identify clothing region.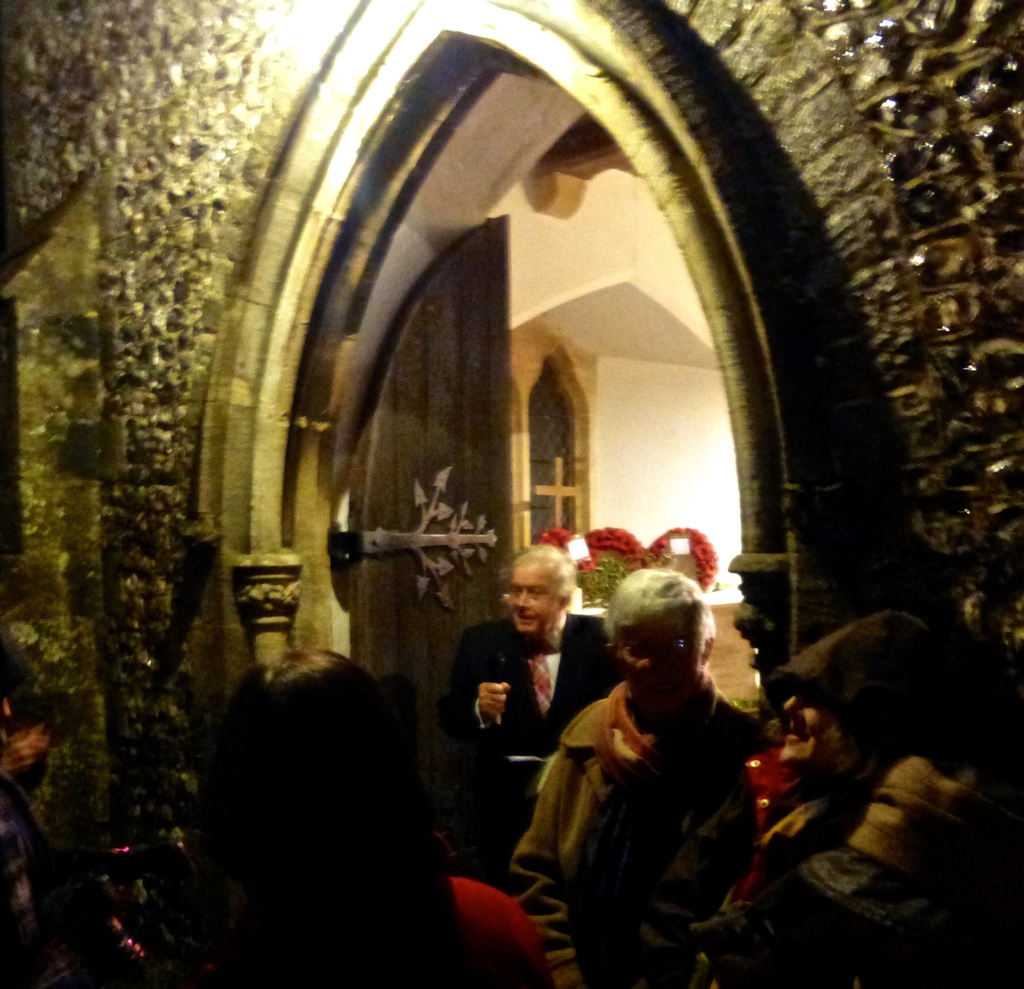
Region: box=[700, 744, 1023, 988].
